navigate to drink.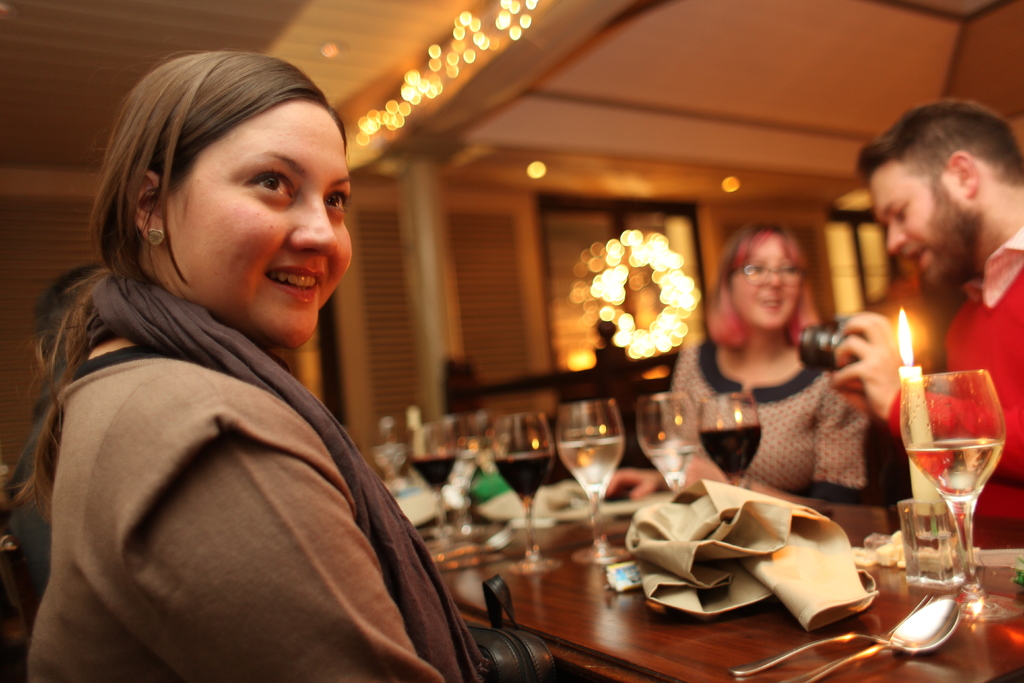
Navigation target: (left=650, top=450, right=685, bottom=488).
